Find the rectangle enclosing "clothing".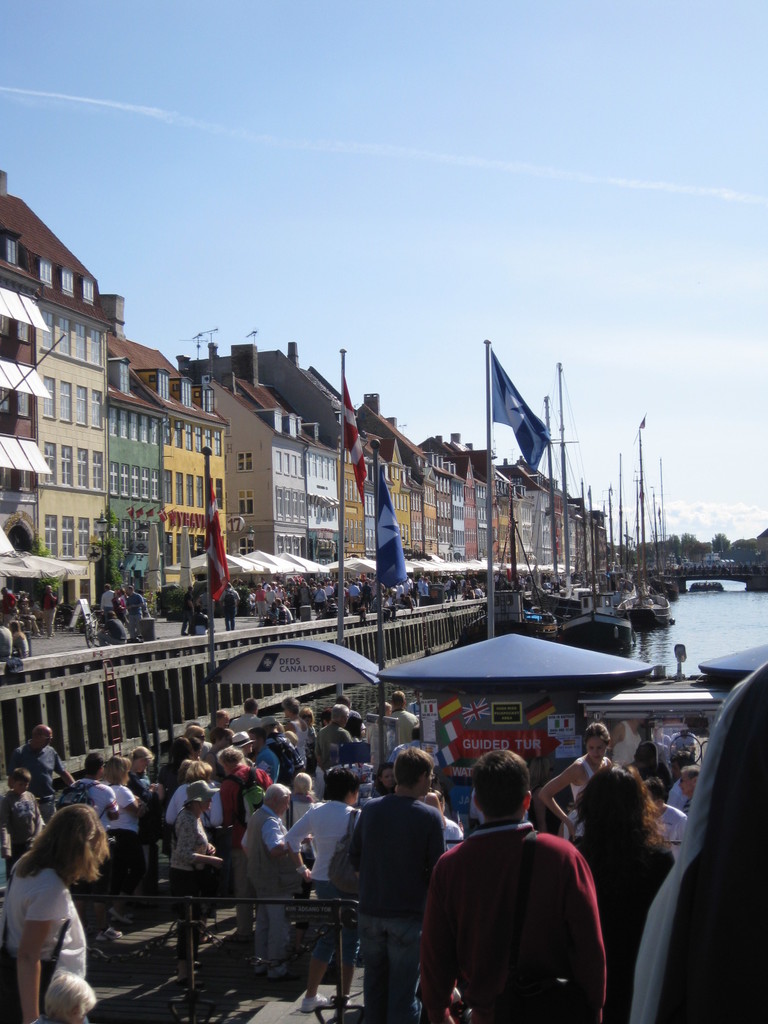
2 867 88 1023.
